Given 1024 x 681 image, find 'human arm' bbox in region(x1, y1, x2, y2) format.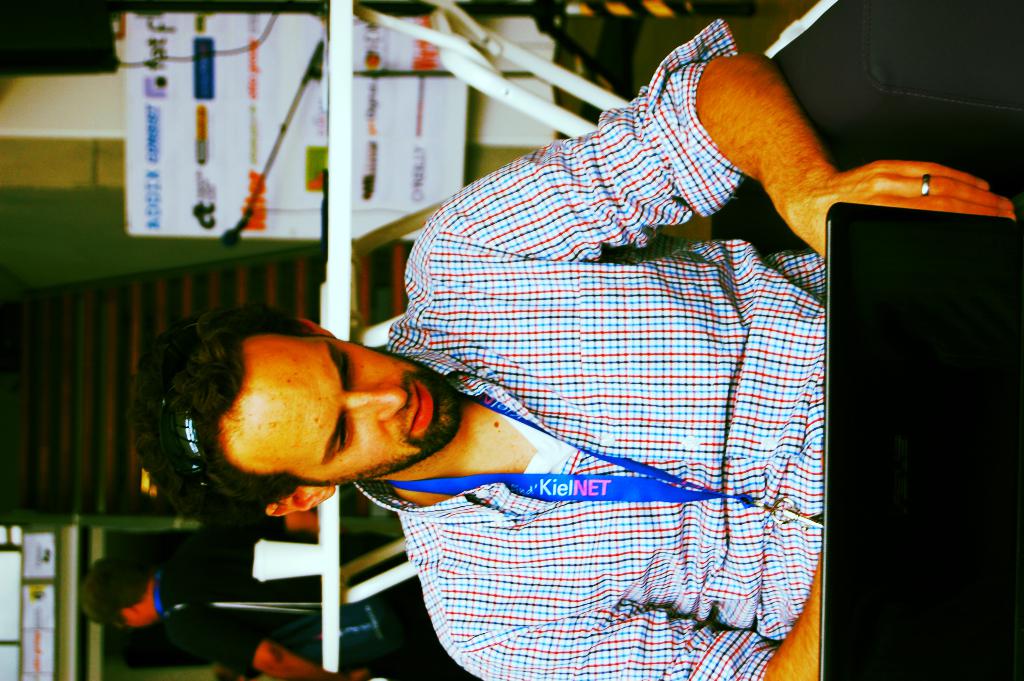
region(476, 553, 822, 680).
